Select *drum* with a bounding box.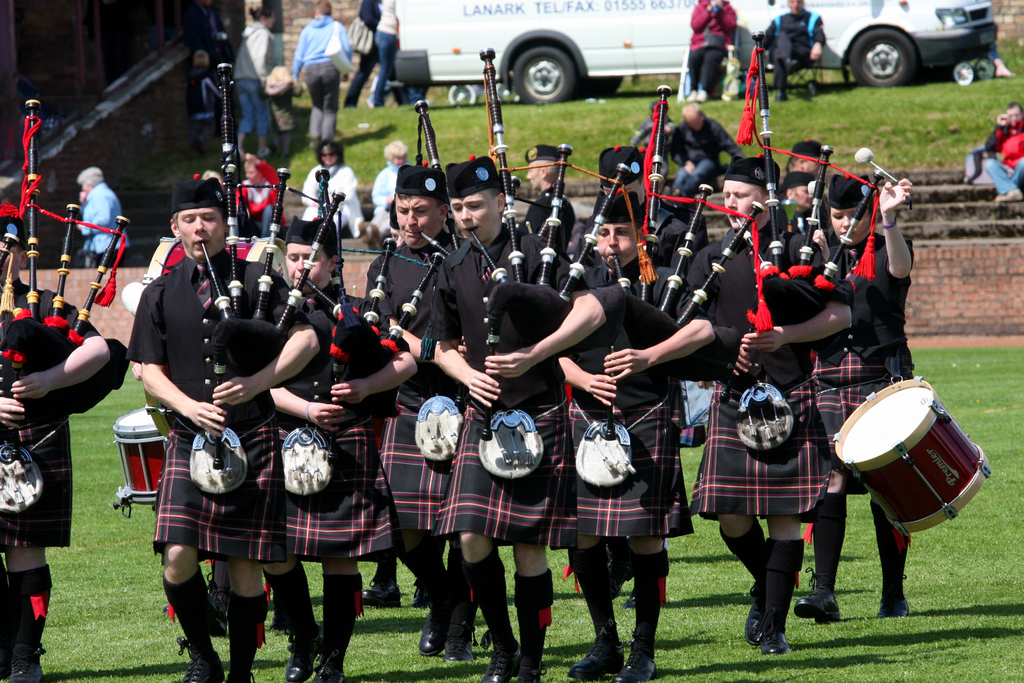
bbox=(831, 373, 999, 536).
